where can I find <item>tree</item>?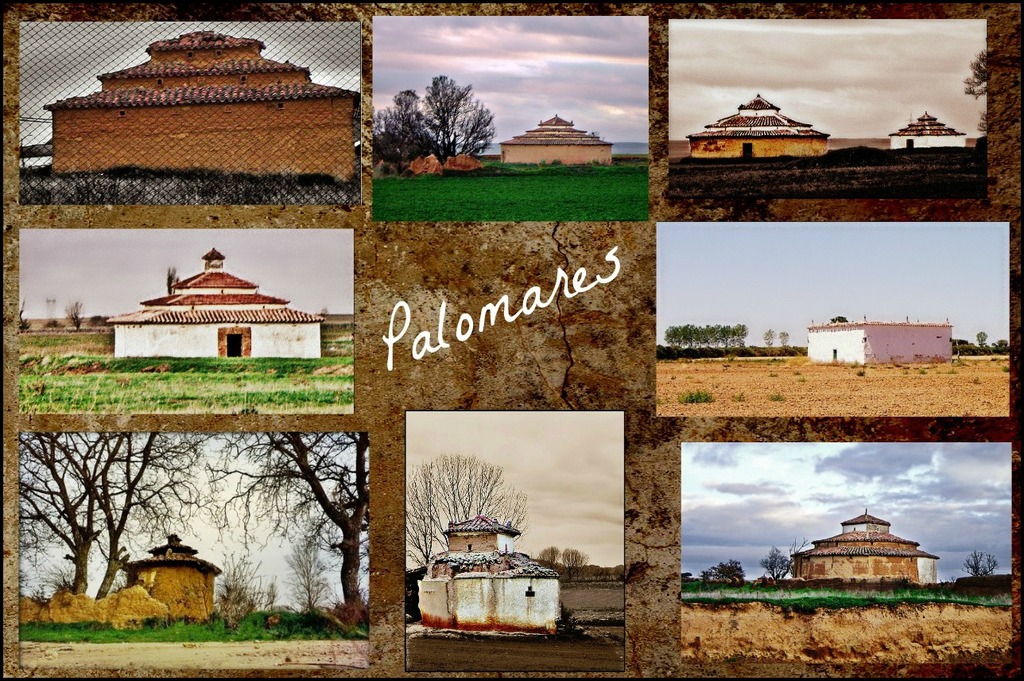
You can find it at rect(64, 302, 82, 330).
